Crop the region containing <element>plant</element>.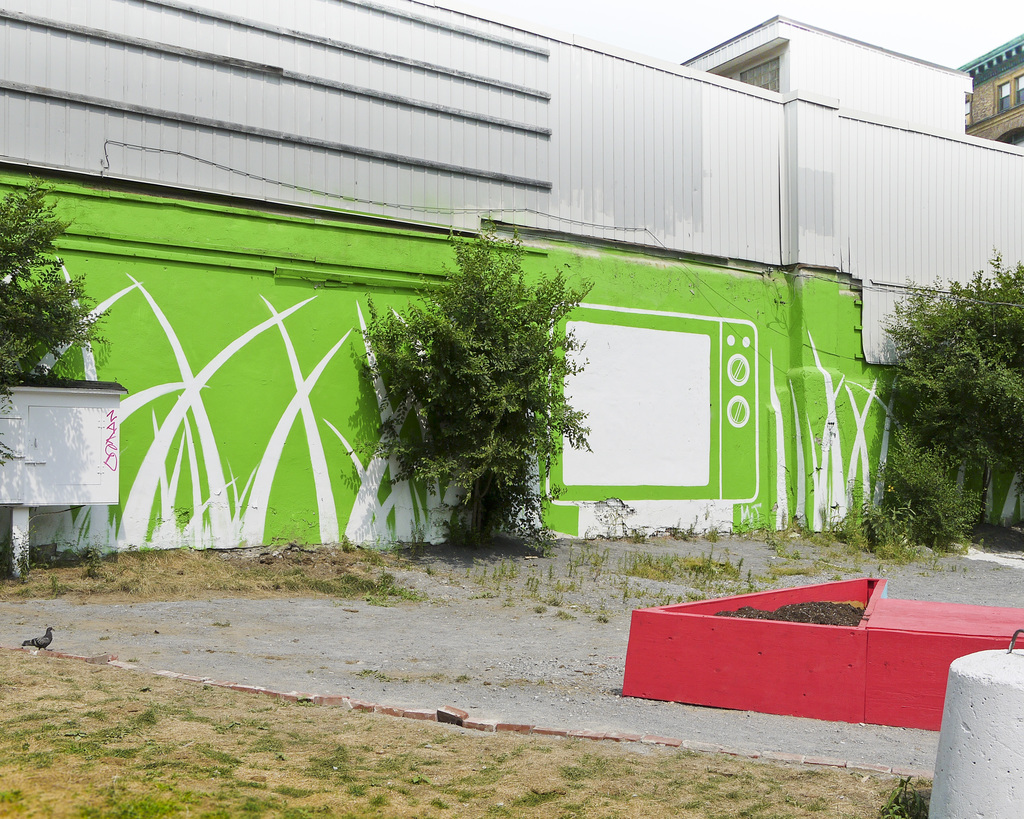
Crop region: <box>0,171,120,488</box>.
